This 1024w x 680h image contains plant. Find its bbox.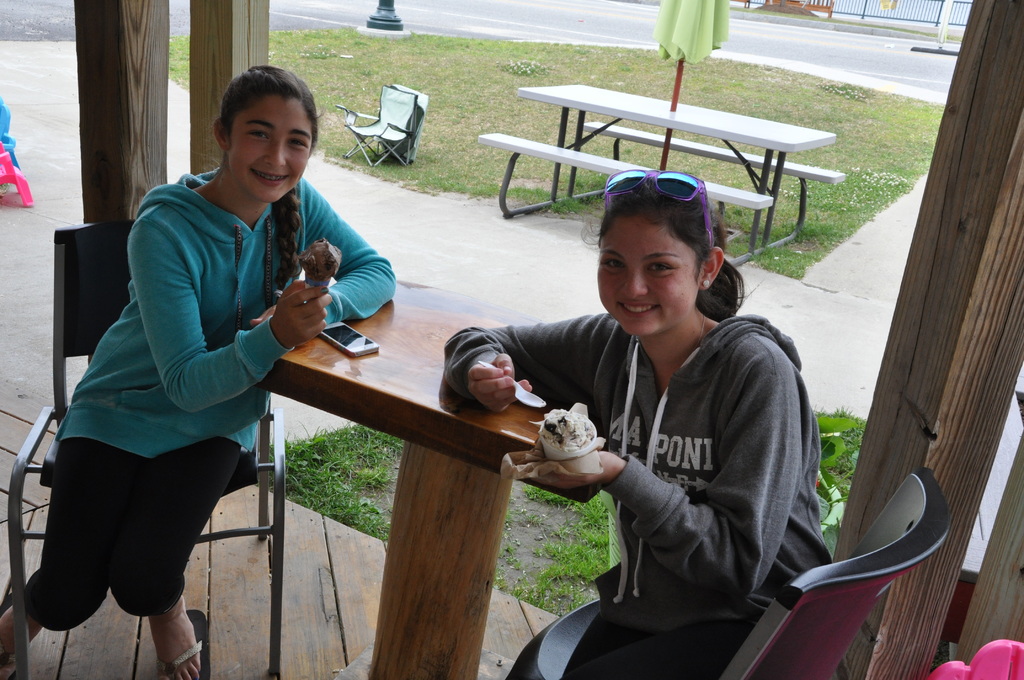
[266, 413, 870, 626].
